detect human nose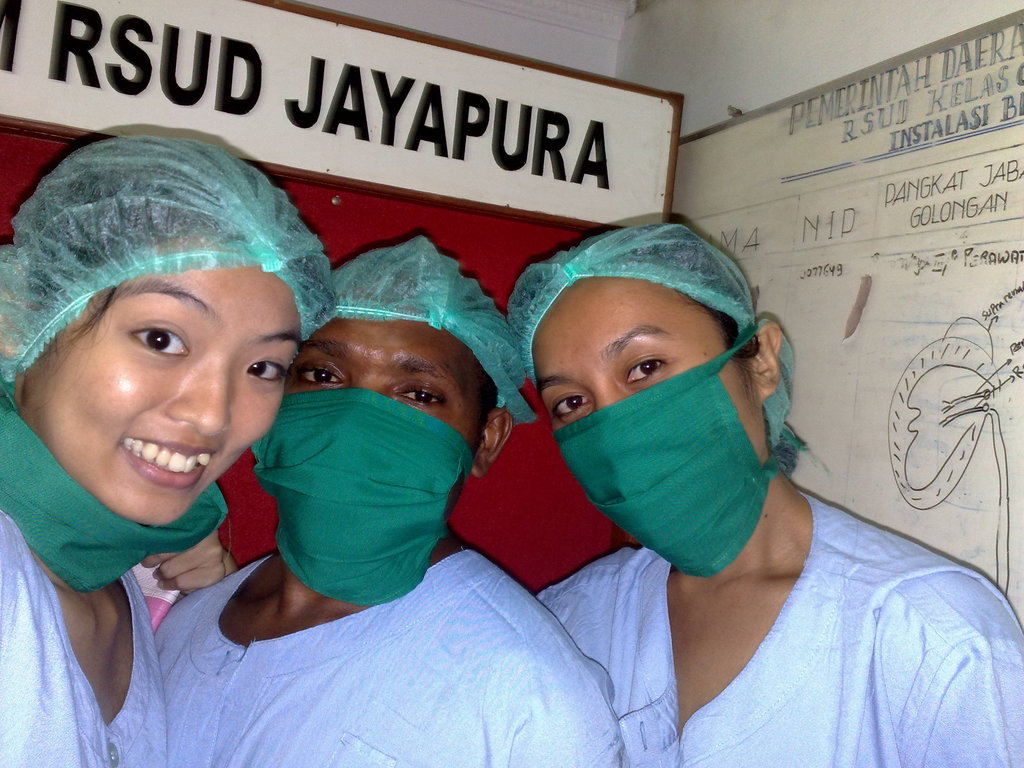
select_region(171, 360, 232, 436)
